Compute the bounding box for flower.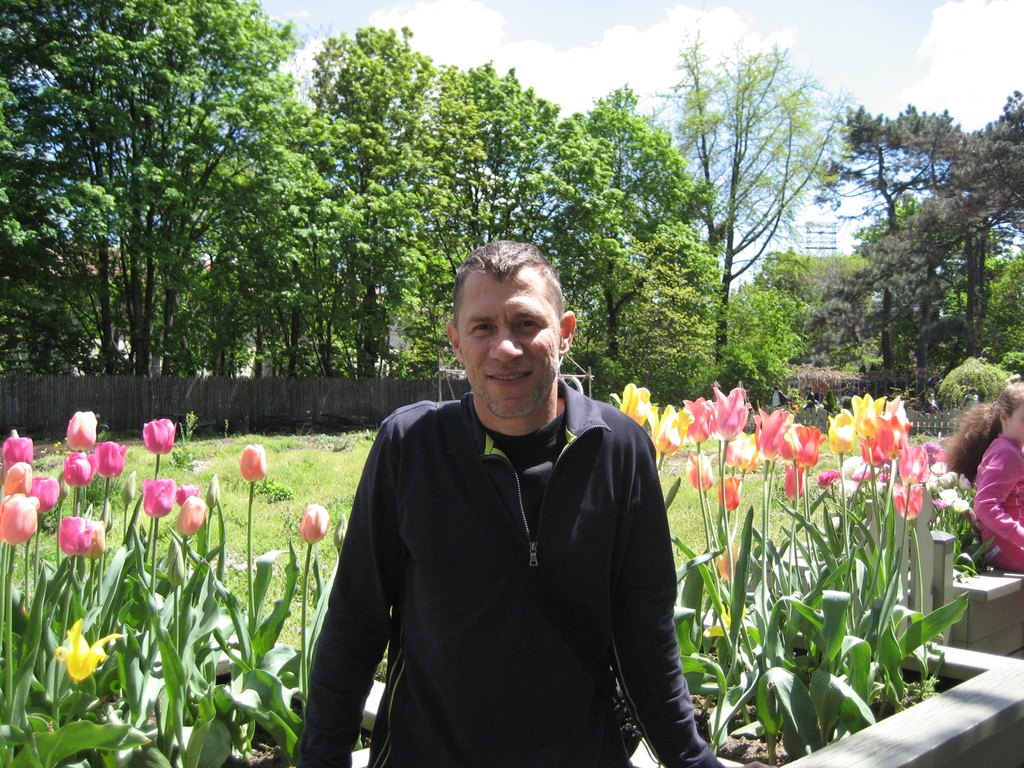
(644,404,692,457).
